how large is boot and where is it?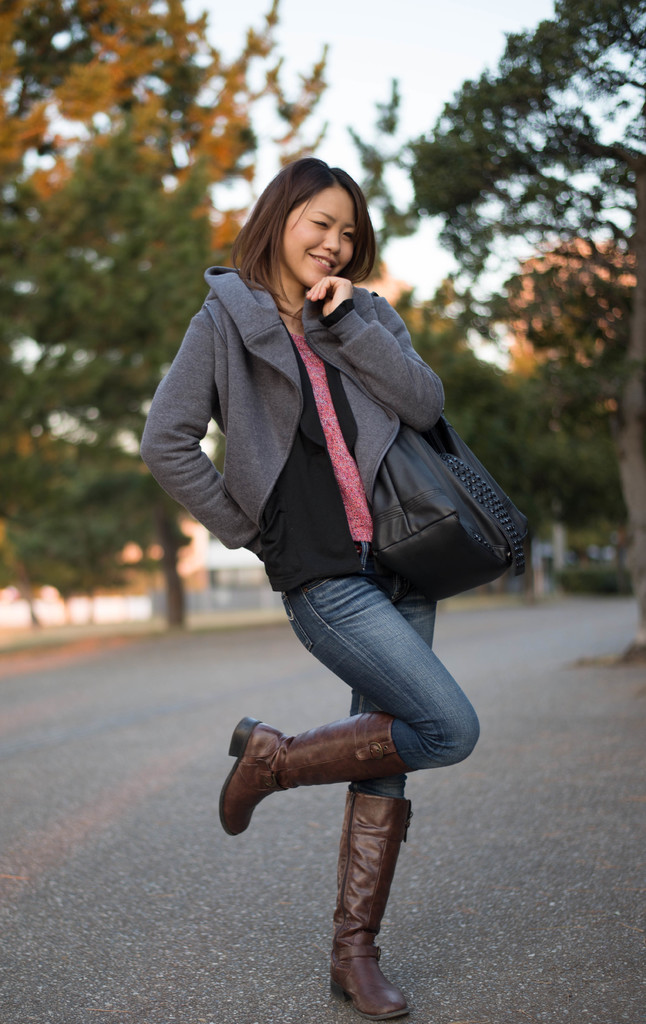
Bounding box: detection(222, 712, 391, 833).
